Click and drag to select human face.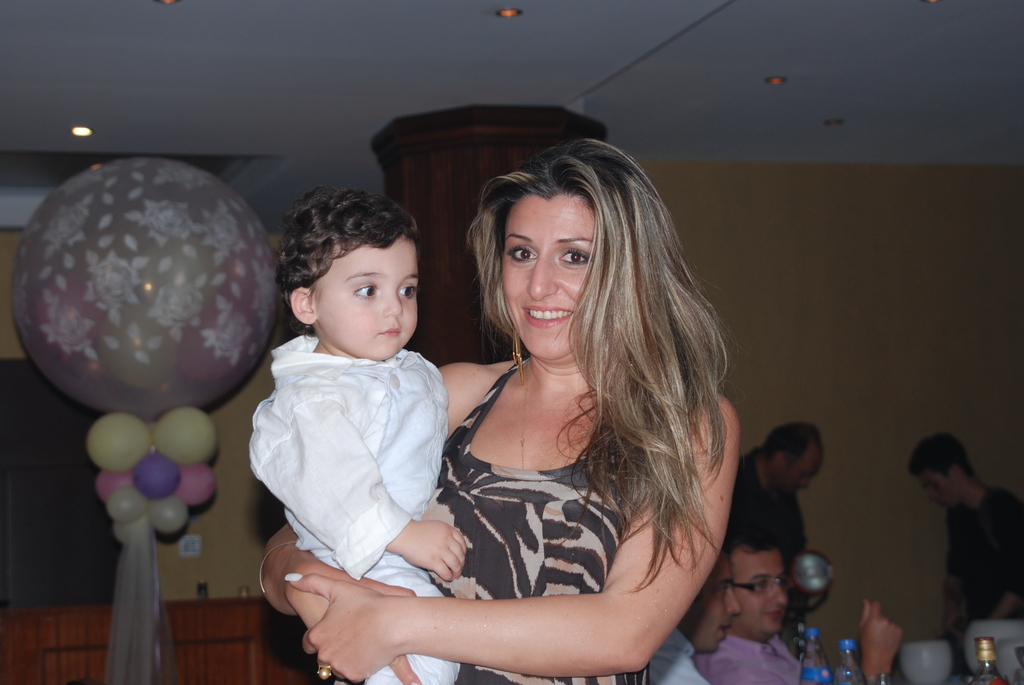
Selection: [482,173,613,365].
